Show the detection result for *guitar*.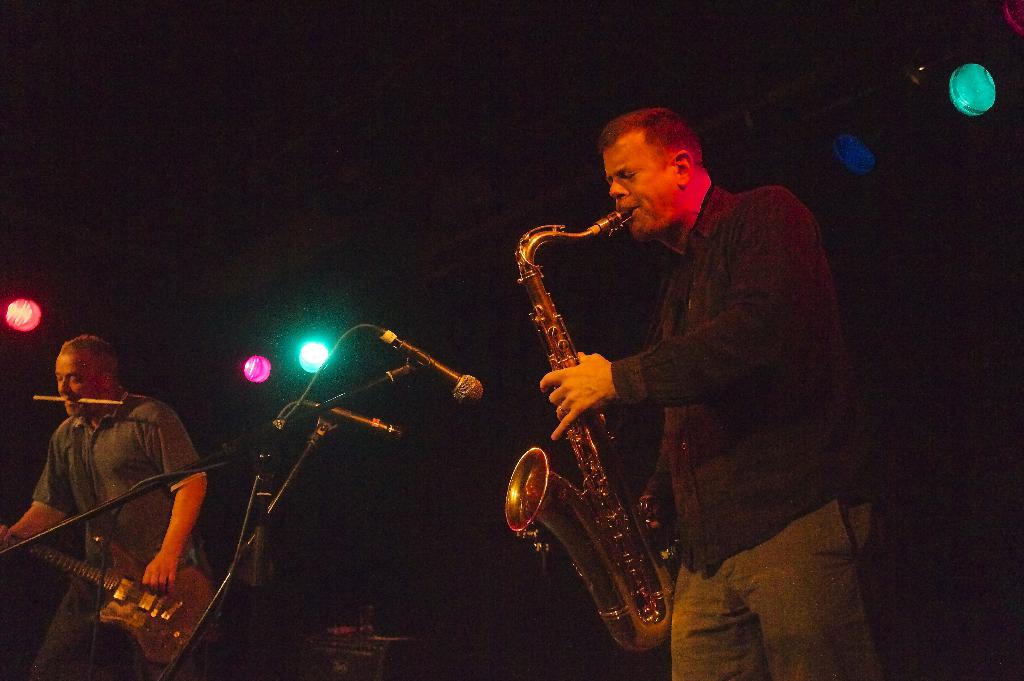
bbox(9, 483, 232, 651).
